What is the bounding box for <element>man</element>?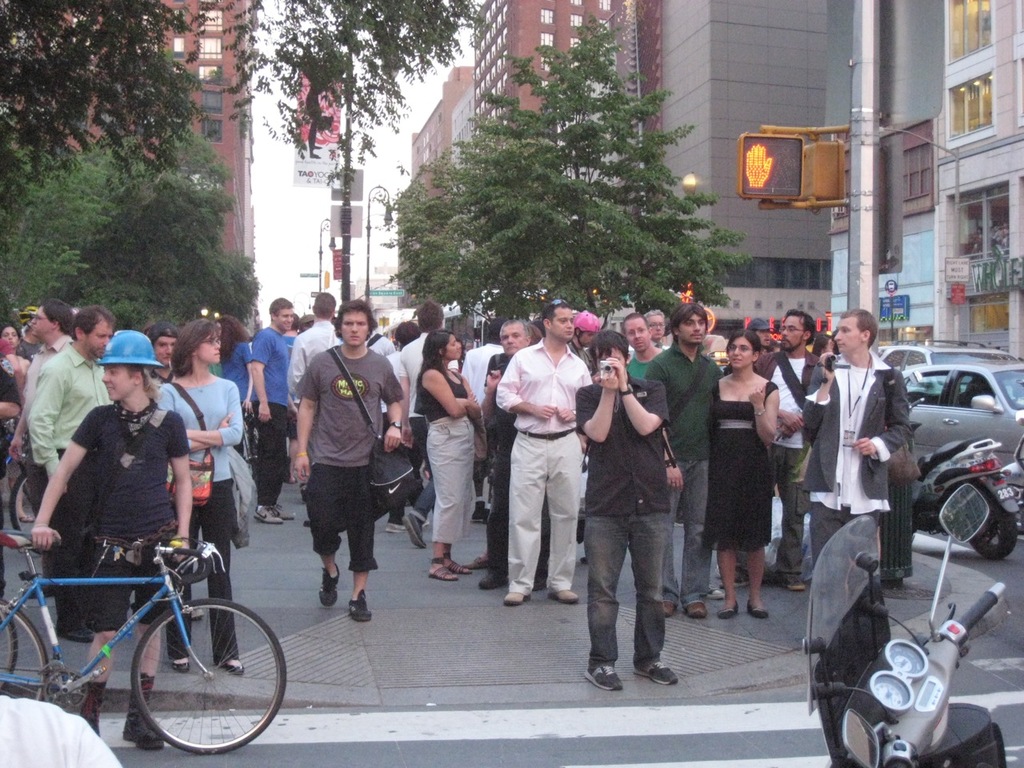
372, 315, 395, 361.
